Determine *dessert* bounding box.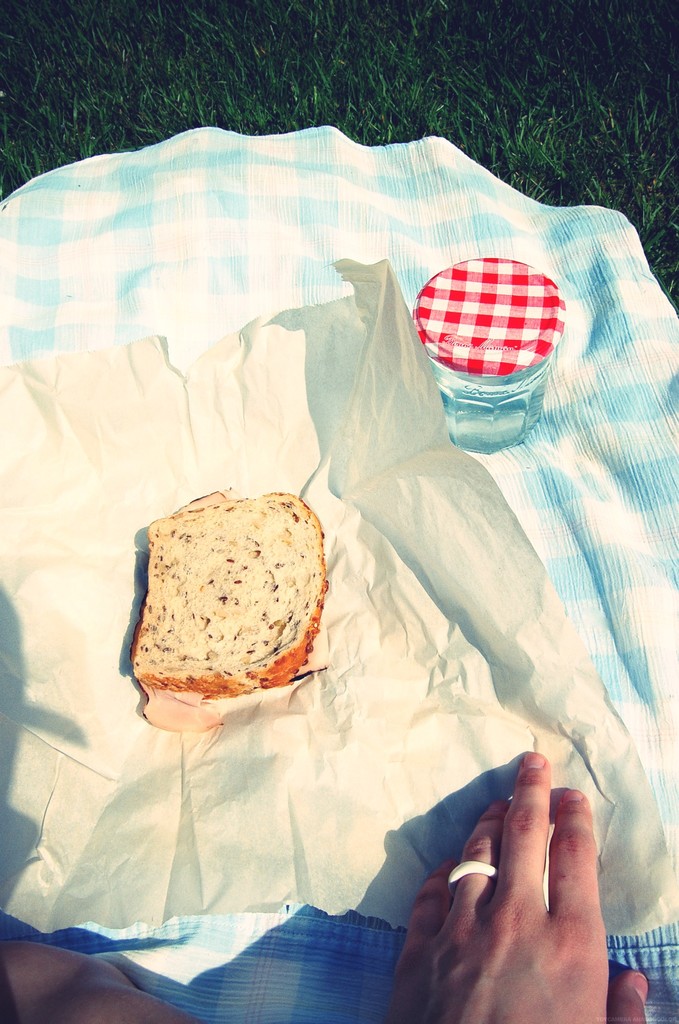
Determined: x1=133 y1=495 x2=330 y2=732.
